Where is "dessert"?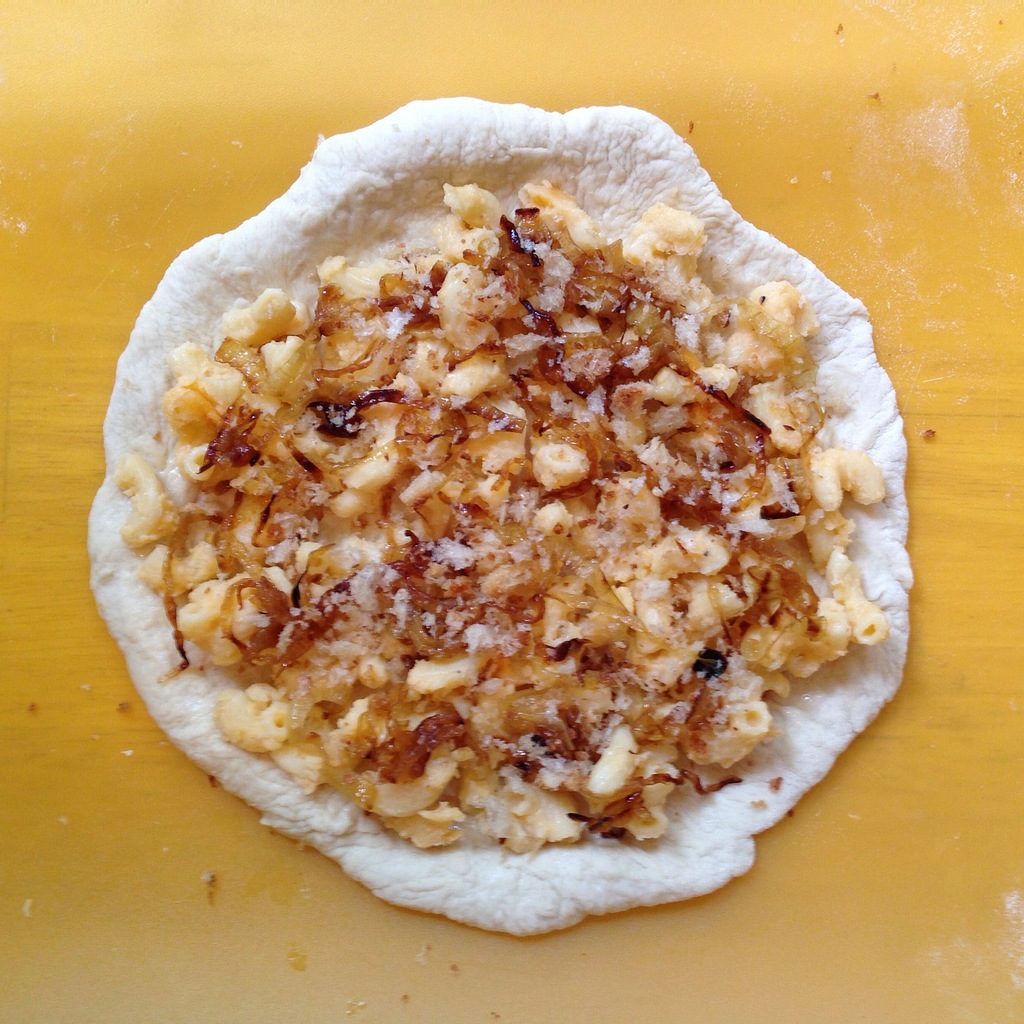
x1=76 y1=80 x2=934 y2=922.
